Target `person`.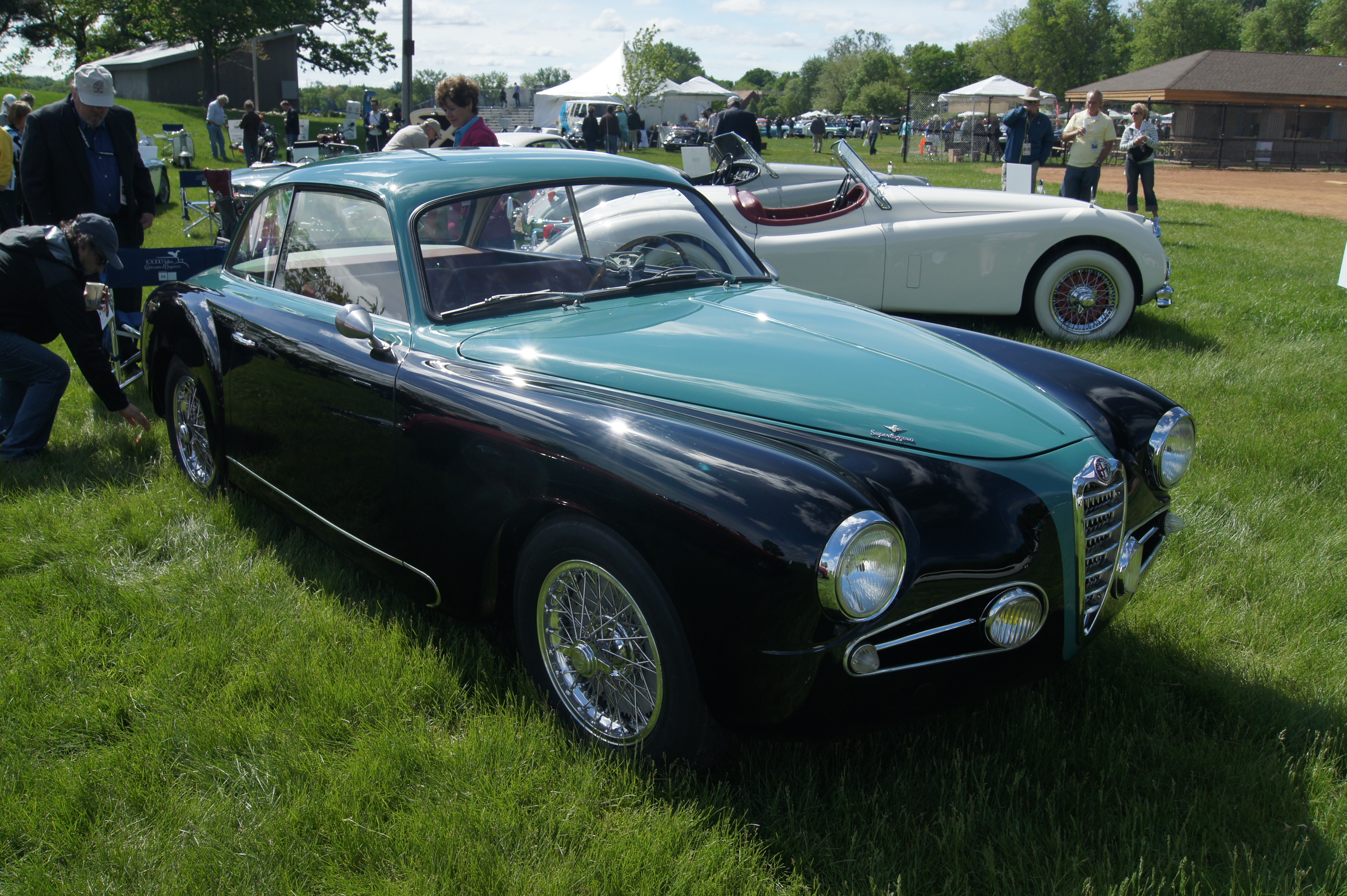
Target region: [69, 30, 78, 47].
